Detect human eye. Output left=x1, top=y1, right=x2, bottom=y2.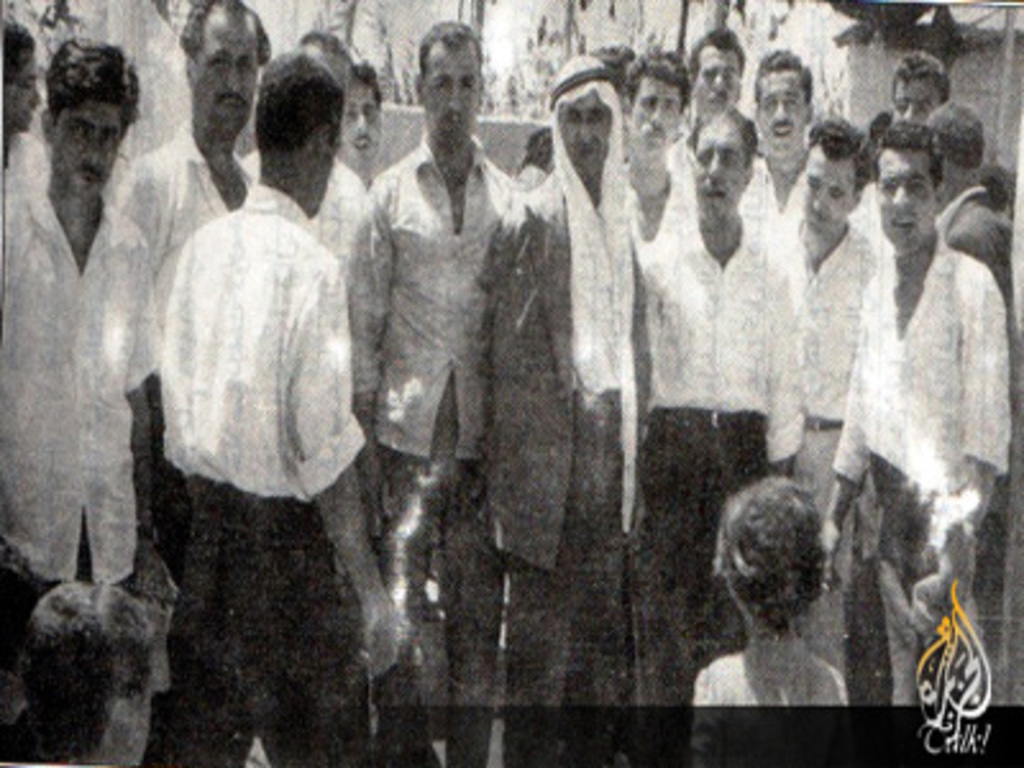
left=888, top=97, right=909, bottom=110.
